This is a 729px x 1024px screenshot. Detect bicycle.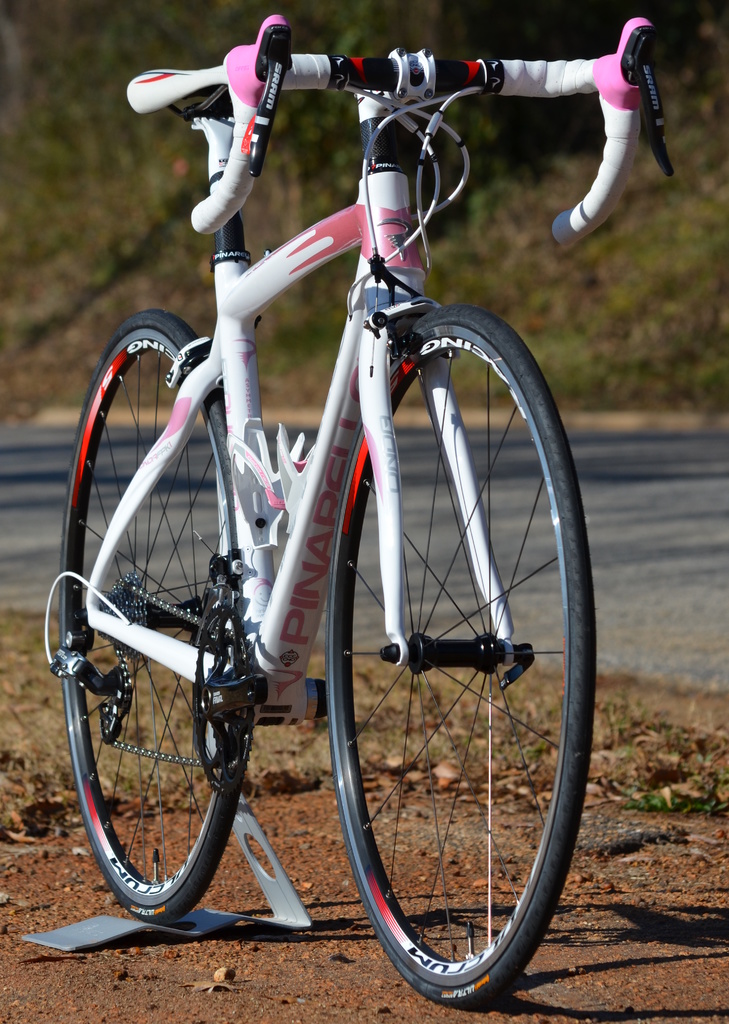
(x1=19, y1=0, x2=654, y2=996).
